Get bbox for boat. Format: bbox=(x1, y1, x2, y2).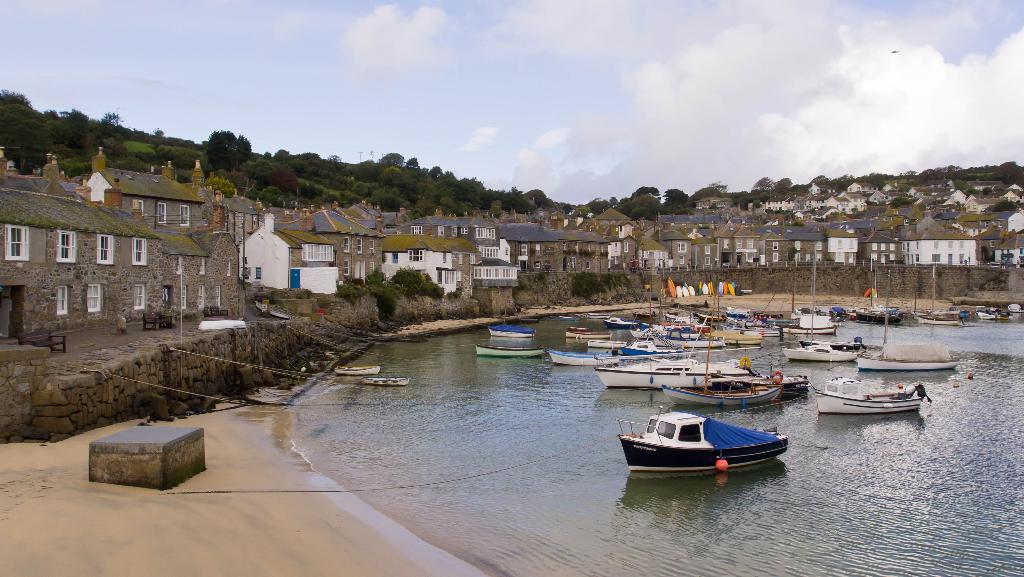
bbox=(564, 326, 614, 337).
